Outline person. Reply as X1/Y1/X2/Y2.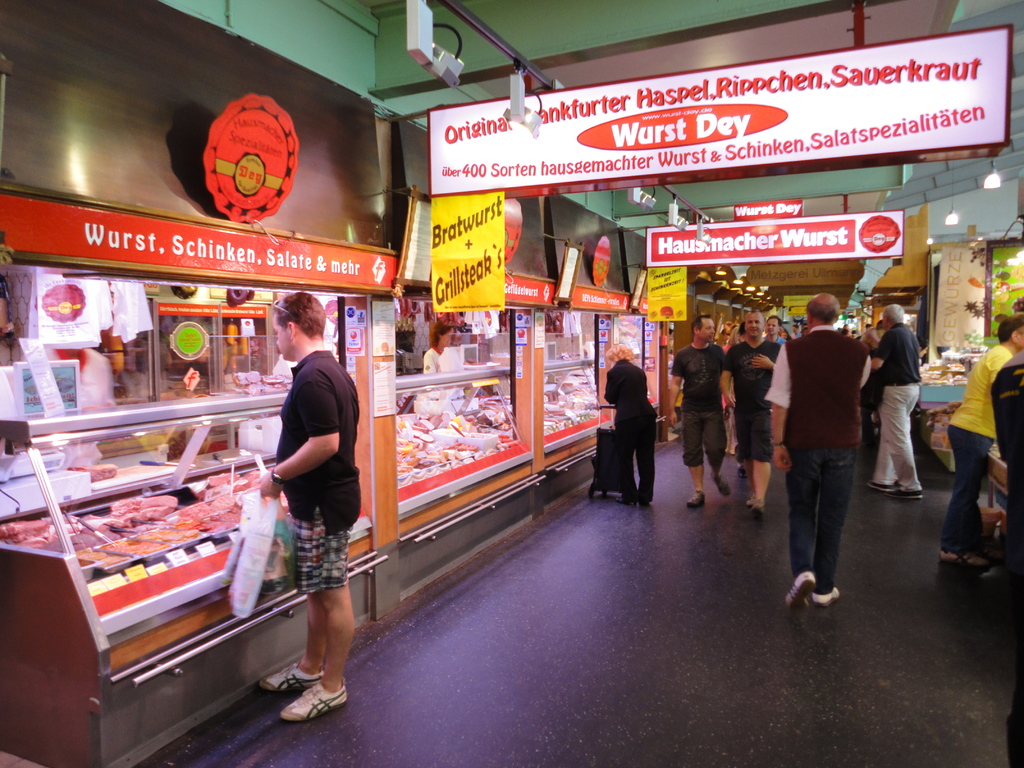
604/346/657/504.
